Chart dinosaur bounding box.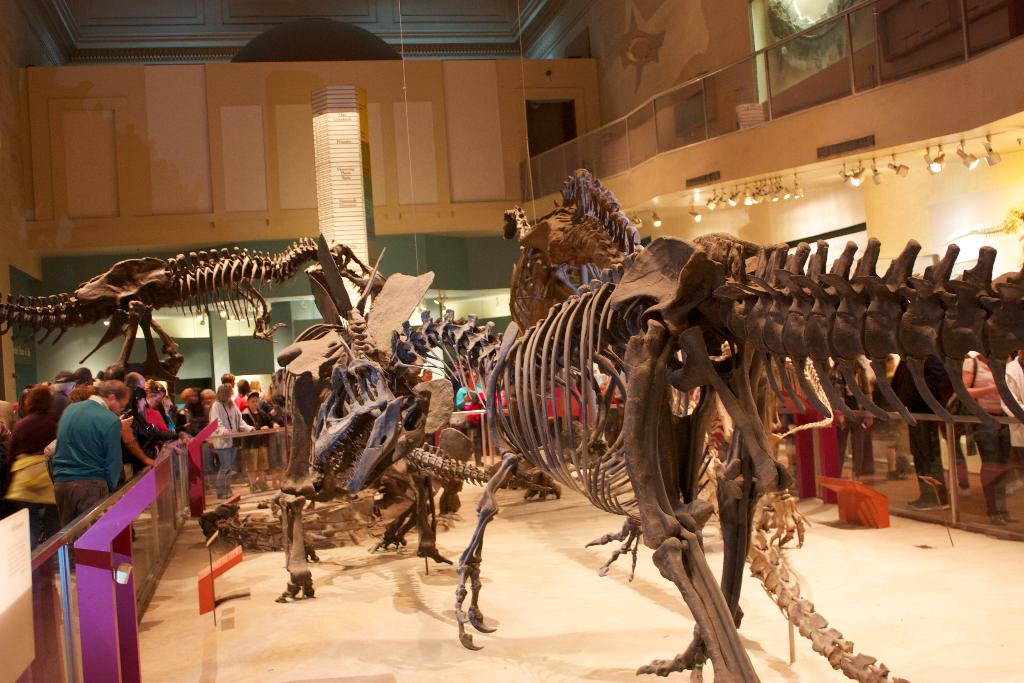
Charted: (left=3, top=230, right=398, bottom=377).
